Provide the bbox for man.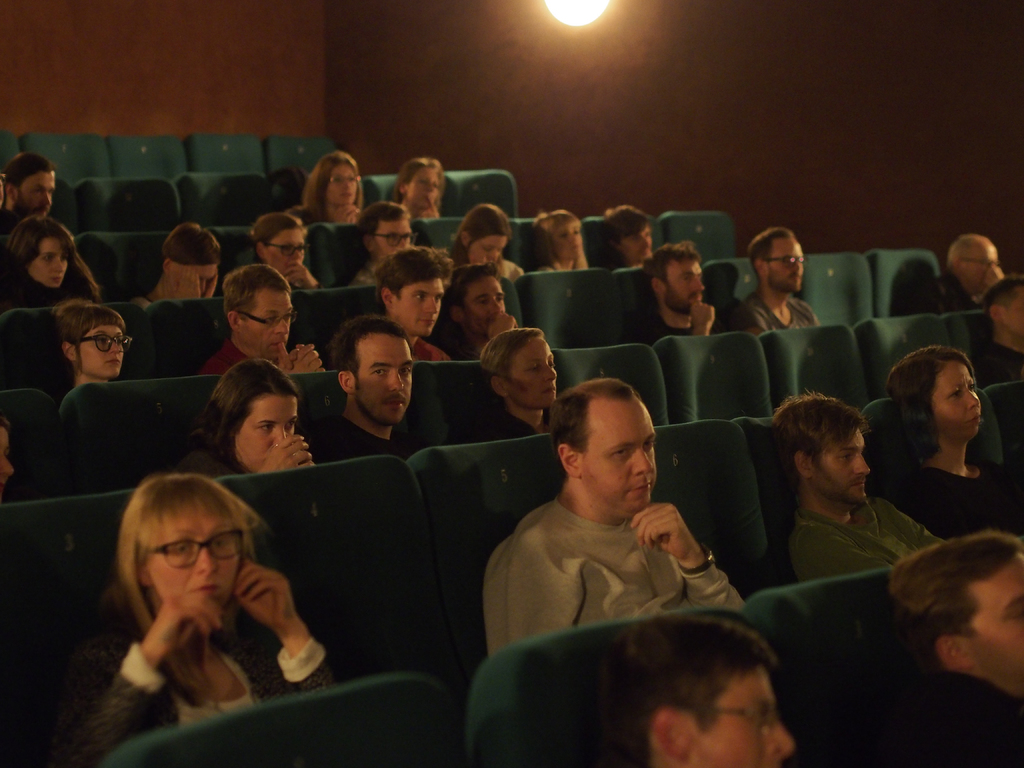
region(966, 278, 1023, 383).
